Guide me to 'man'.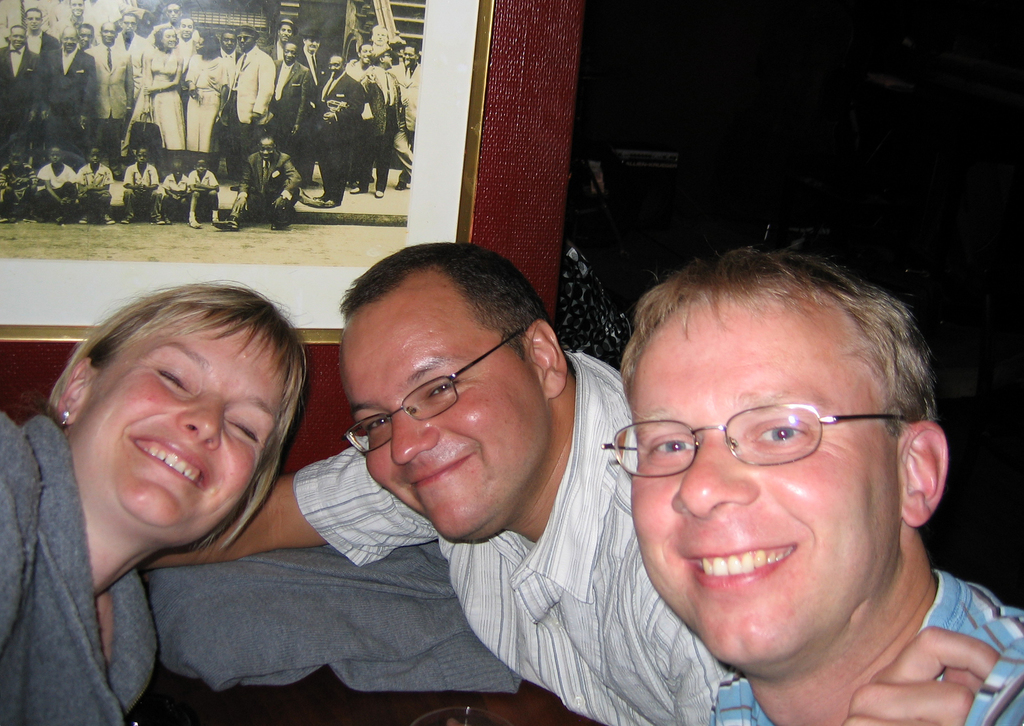
Guidance: crop(39, 27, 95, 159).
